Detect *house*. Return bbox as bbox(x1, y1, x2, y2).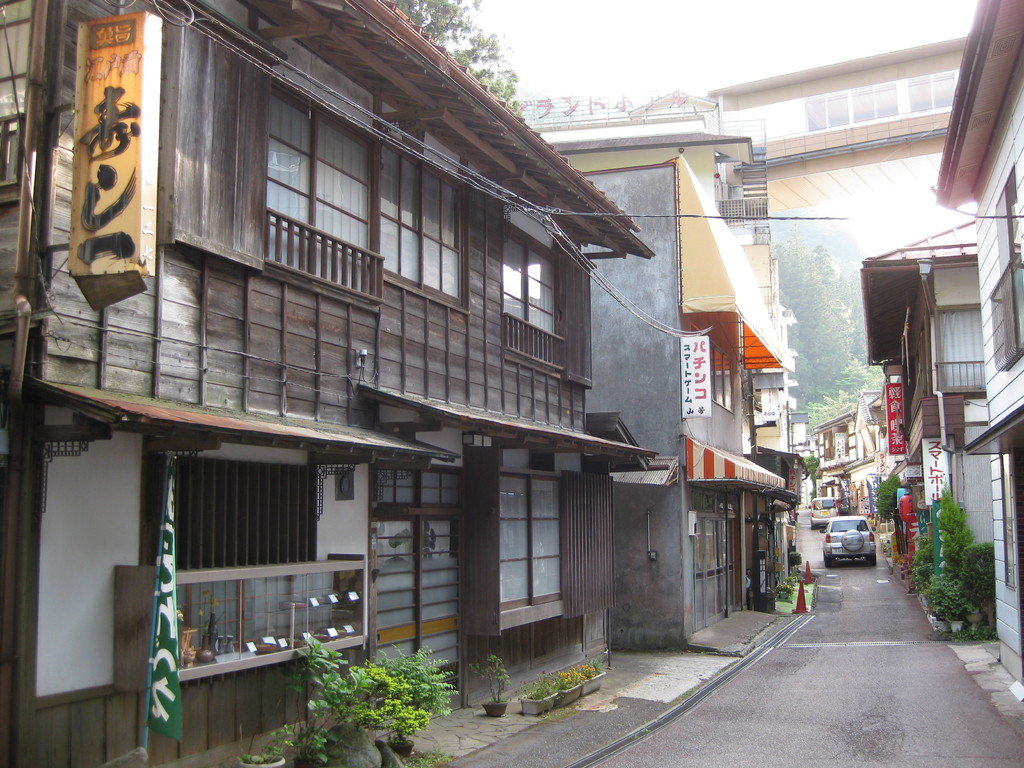
bbox(863, 250, 982, 566).
